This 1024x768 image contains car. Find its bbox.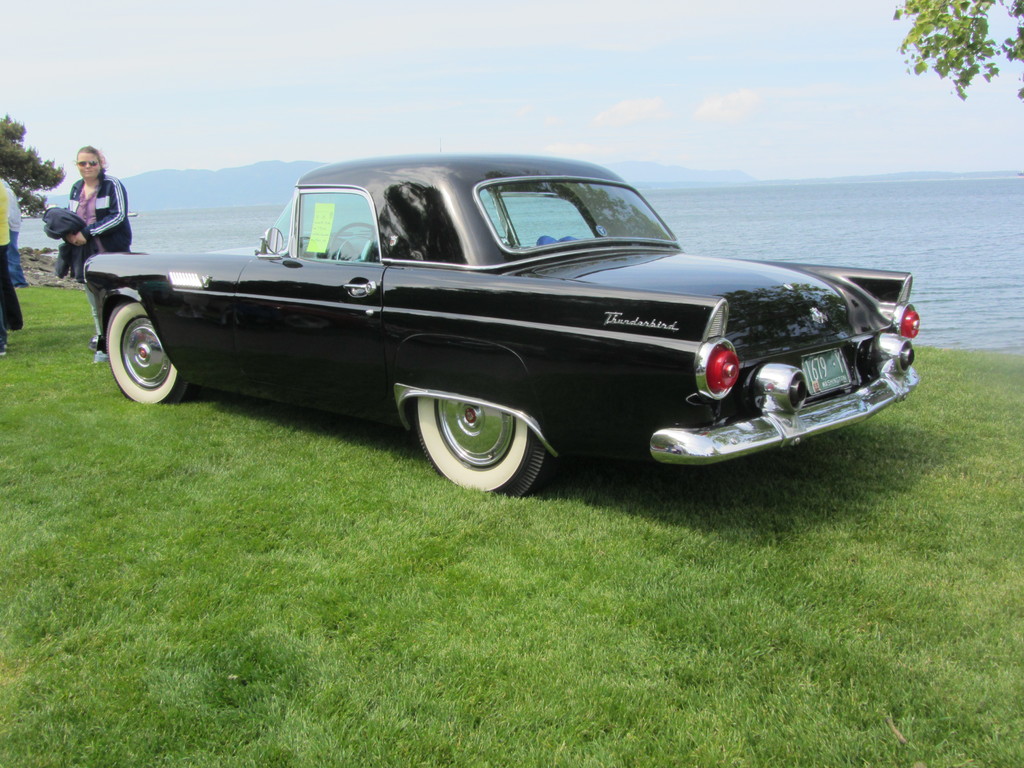
<box>70,172,943,499</box>.
